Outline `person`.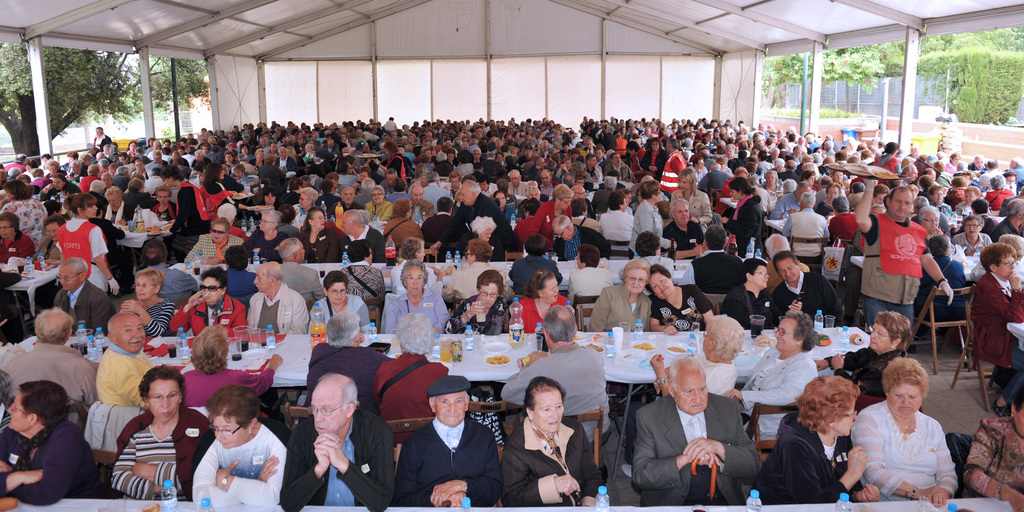
Outline: 193,385,289,506.
